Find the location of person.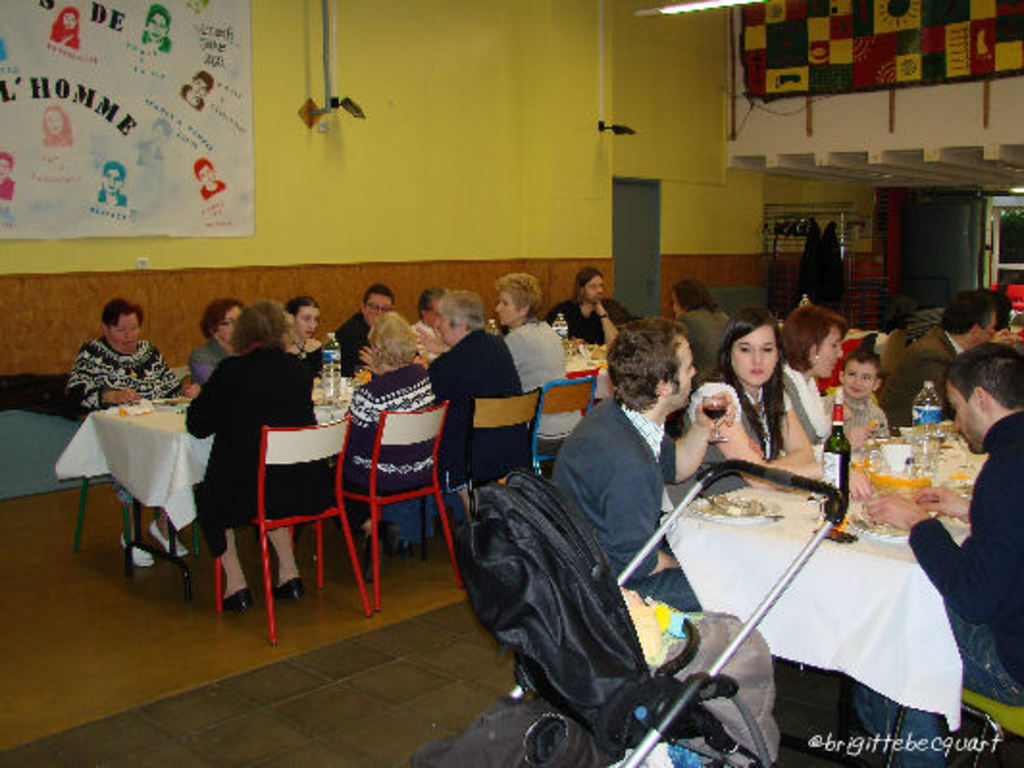
Location: box=[98, 158, 125, 208].
